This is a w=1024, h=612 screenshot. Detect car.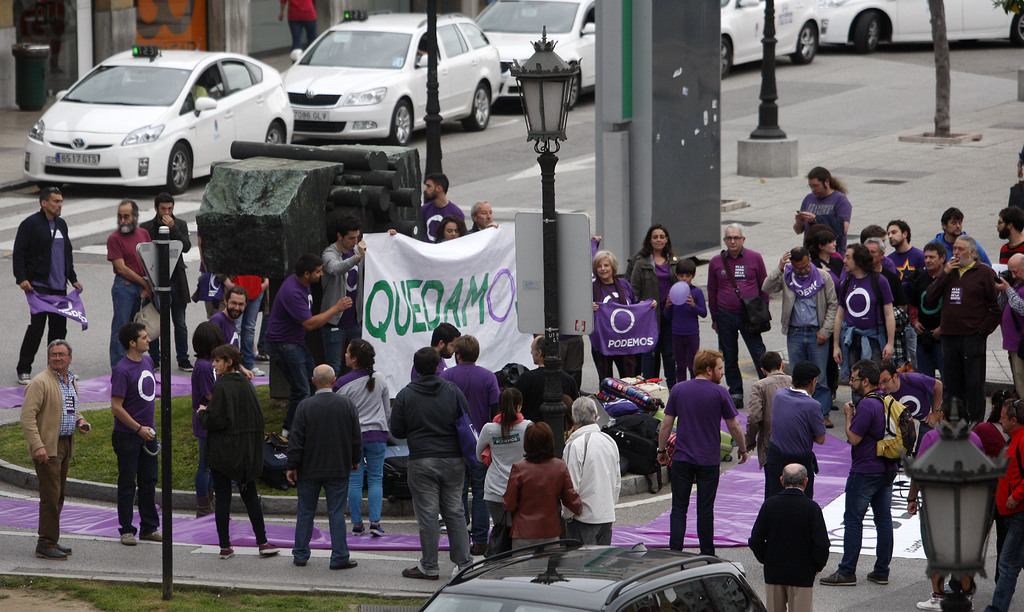
left=22, top=36, right=297, bottom=198.
